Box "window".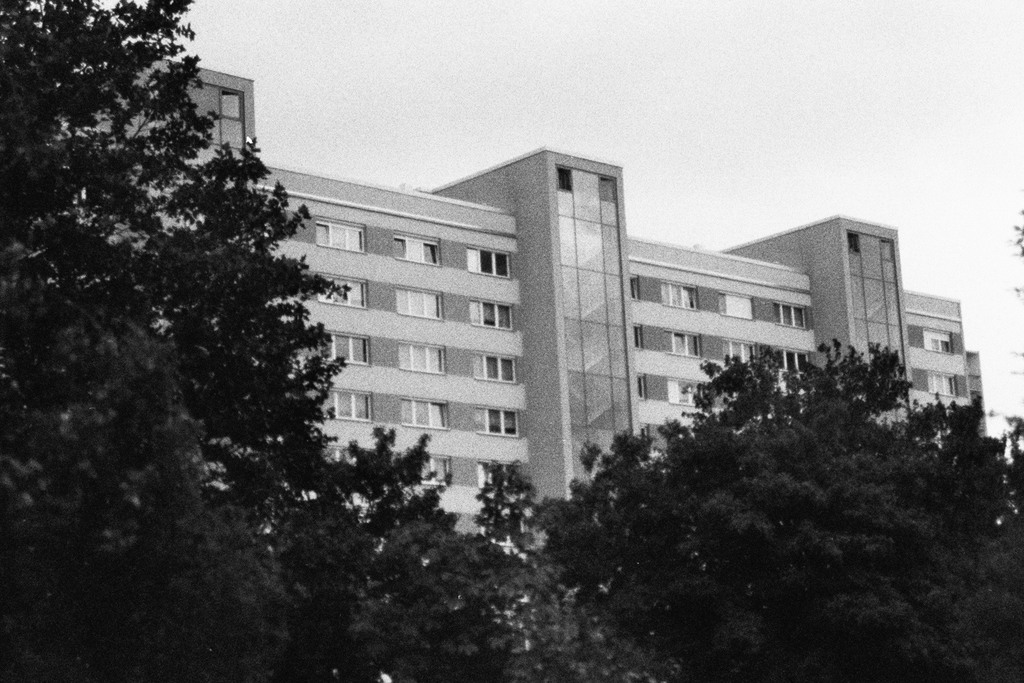
<bbox>774, 300, 805, 326</bbox>.
